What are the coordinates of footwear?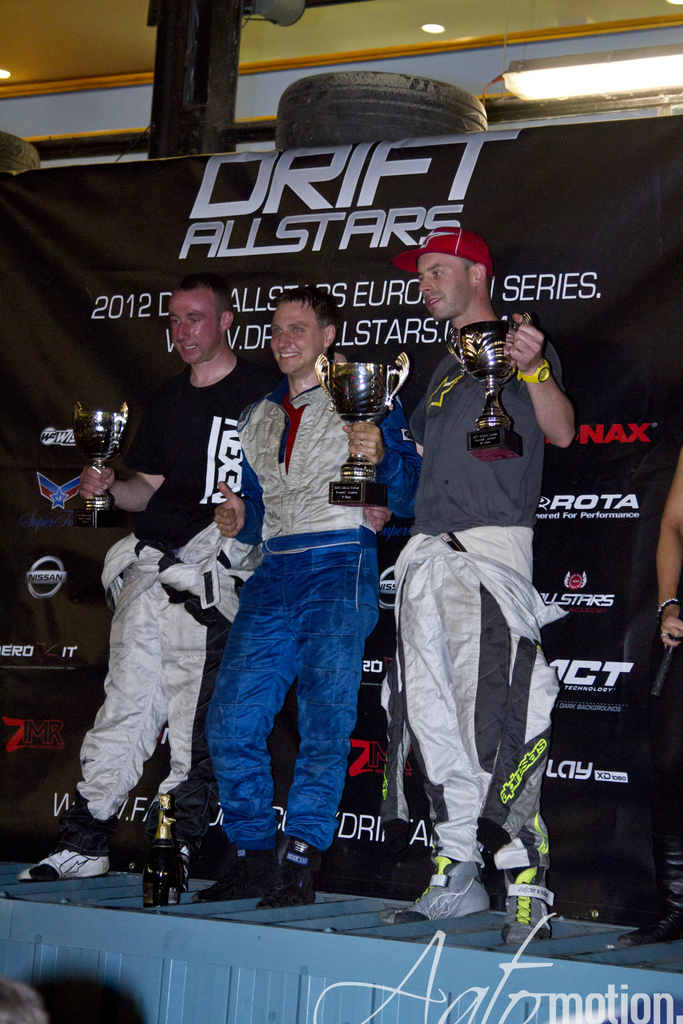
<box>381,865,493,923</box>.
